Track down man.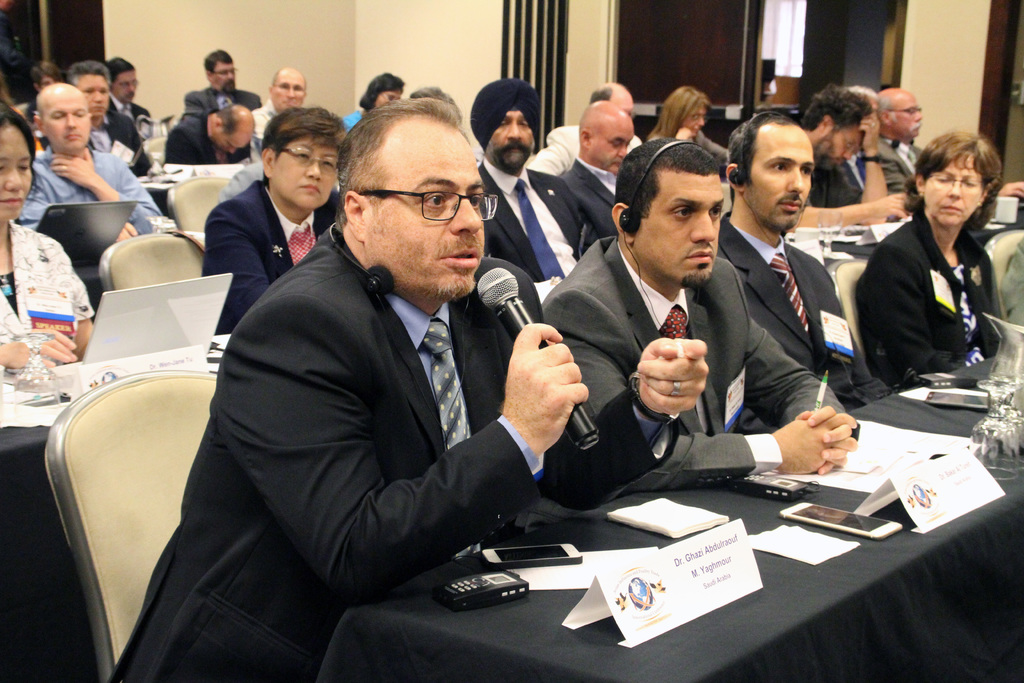
Tracked to <box>123,88,592,657</box>.
